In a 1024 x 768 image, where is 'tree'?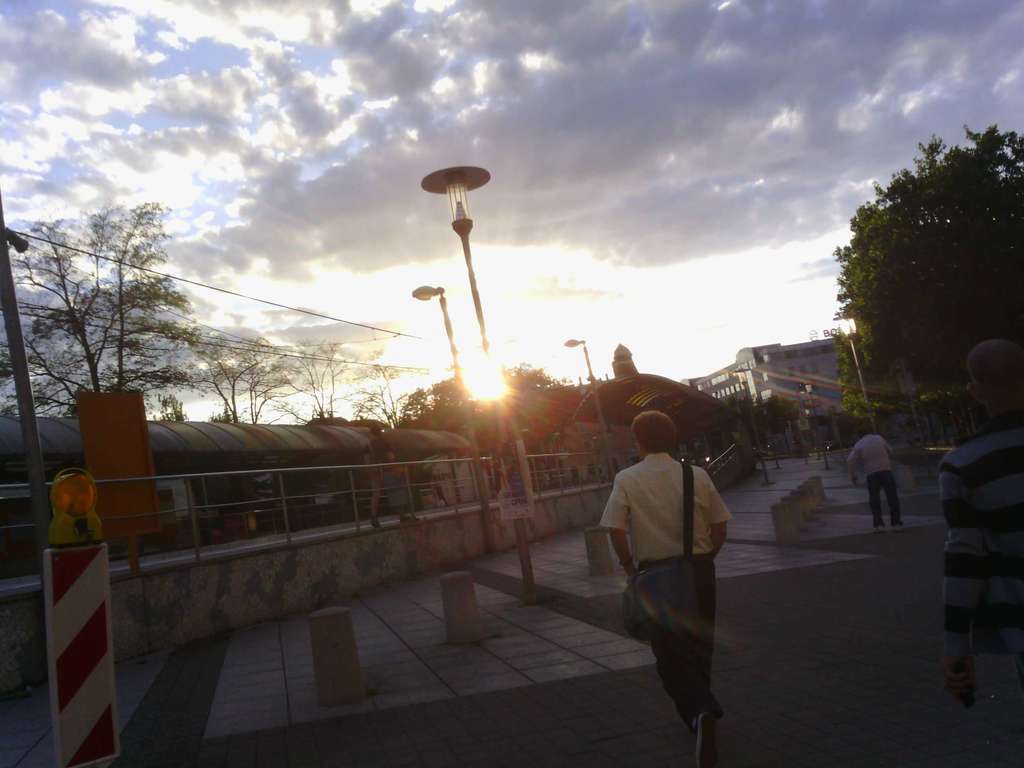
detection(360, 344, 429, 436).
